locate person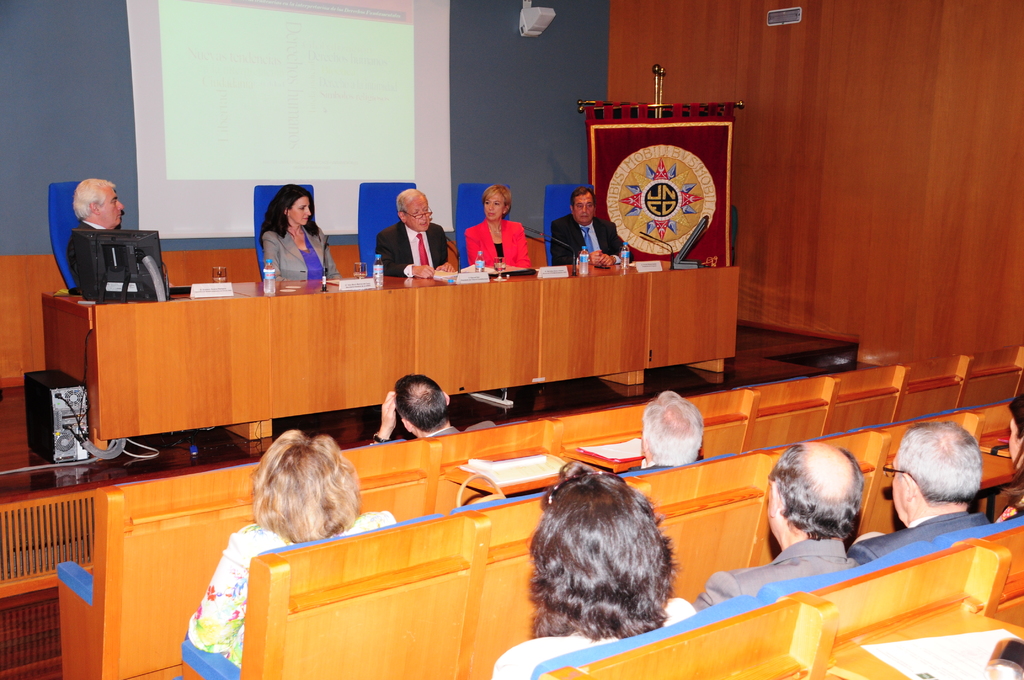
<bbox>376, 378, 493, 444</bbox>
